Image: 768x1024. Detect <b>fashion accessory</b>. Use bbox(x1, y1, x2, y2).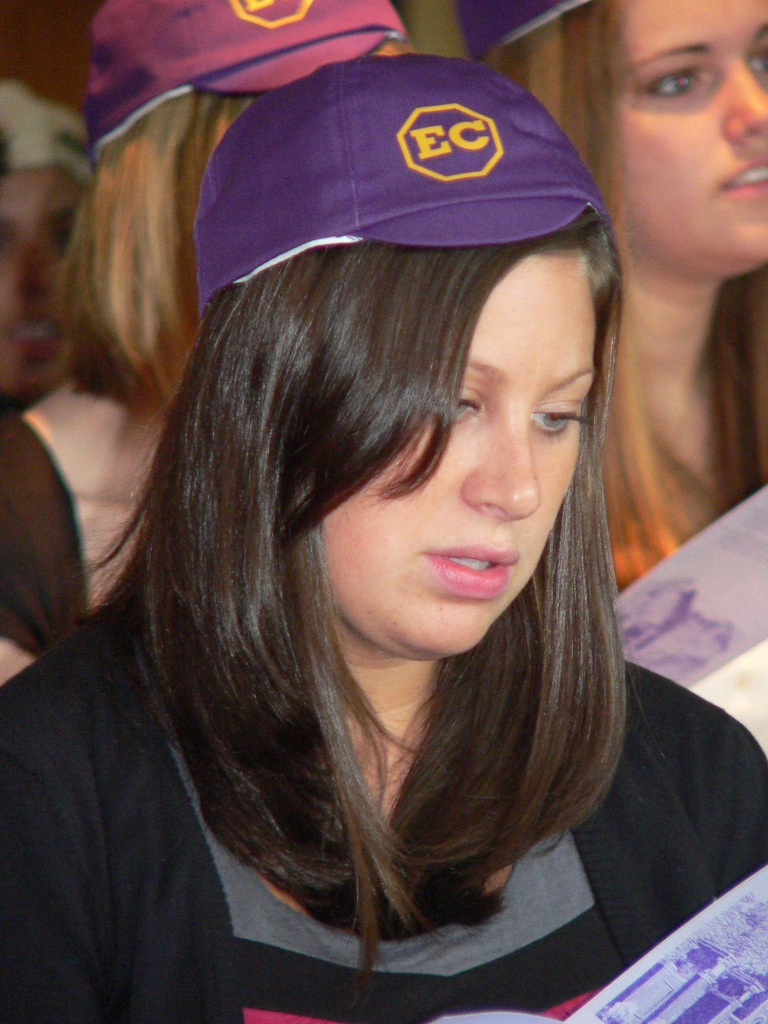
bbox(195, 54, 606, 323).
